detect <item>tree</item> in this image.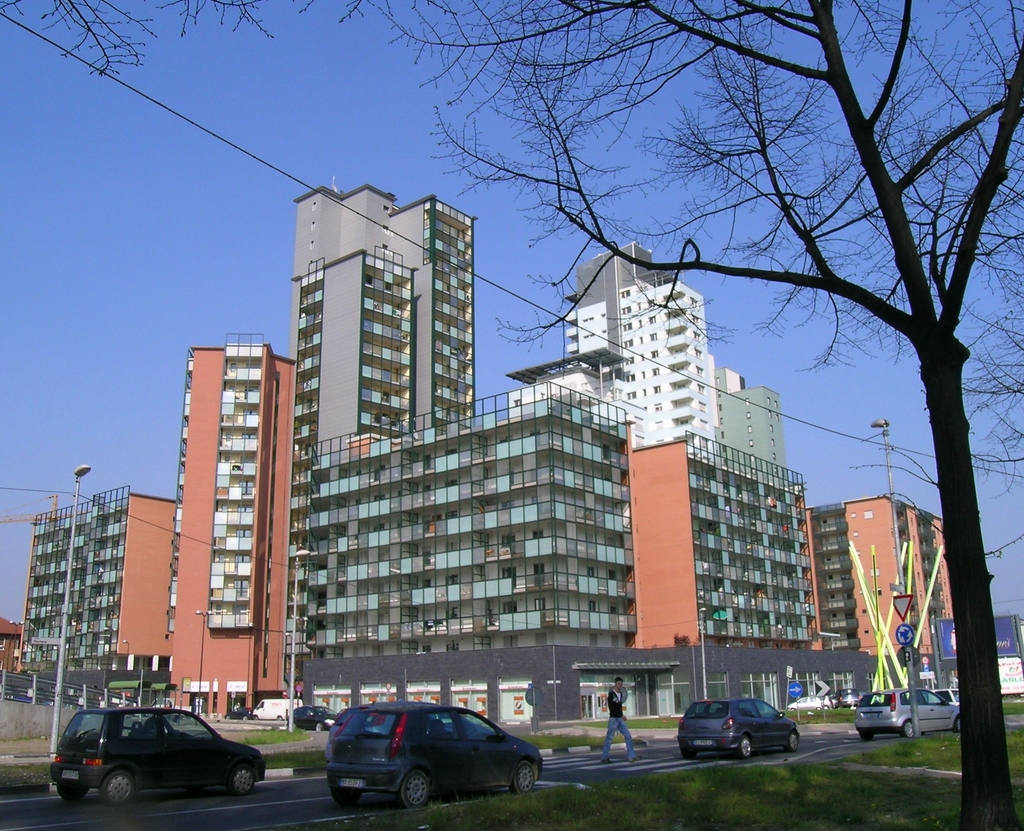
Detection: x1=0, y1=0, x2=377, y2=81.
